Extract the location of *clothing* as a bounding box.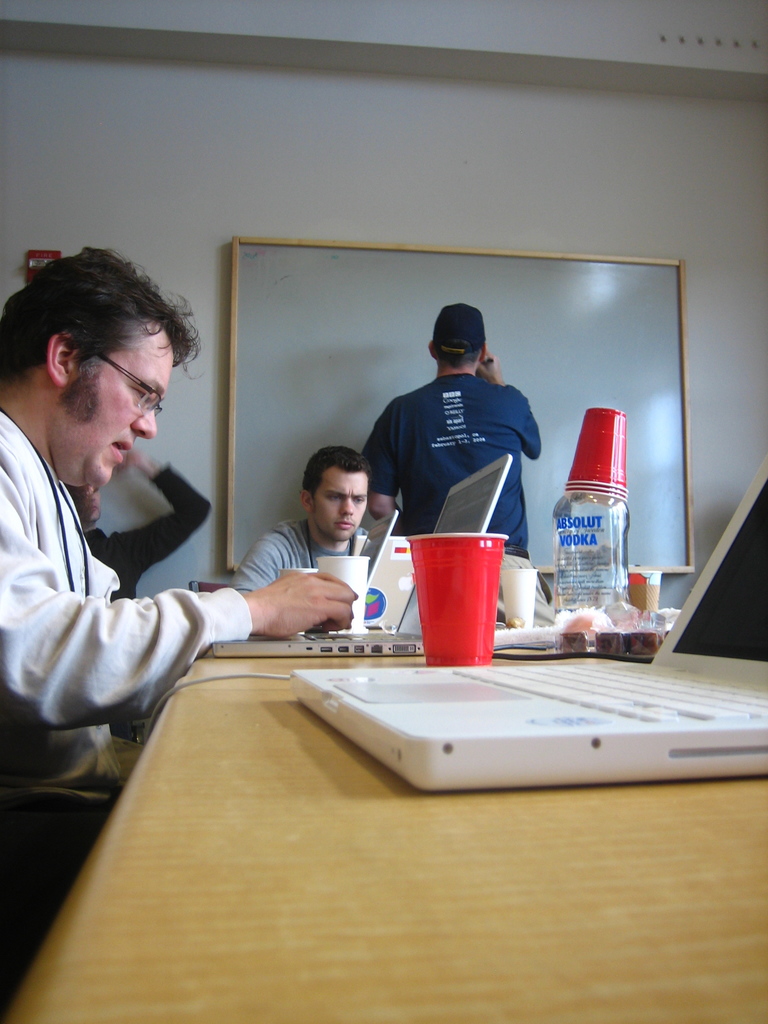
bbox=[364, 373, 544, 625].
